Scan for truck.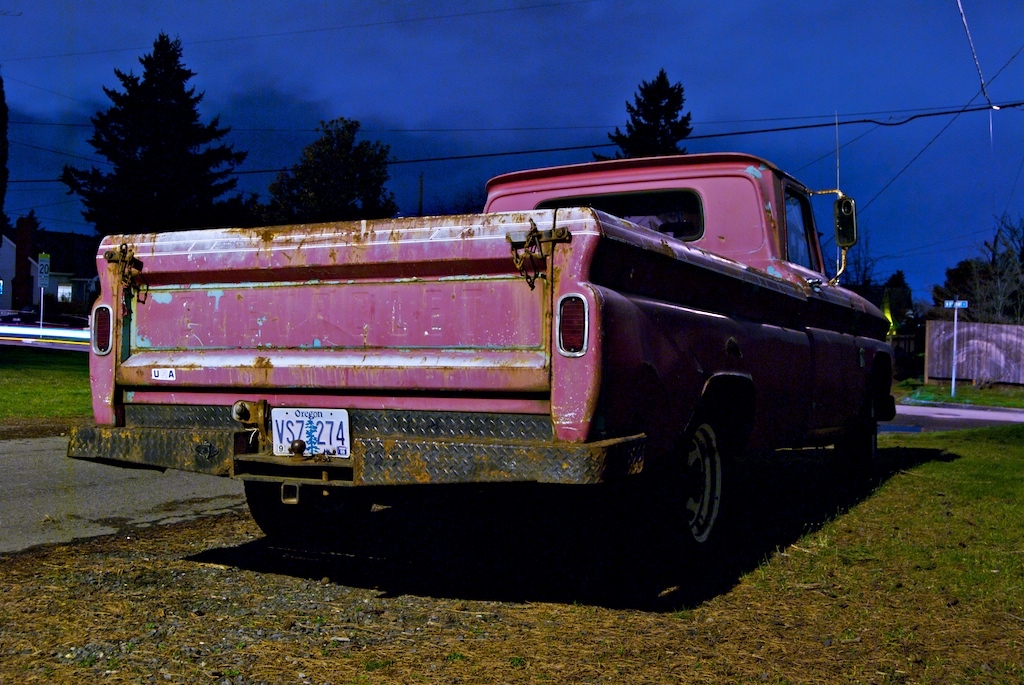
Scan result: [x1=89, y1=167, x2=902, y2=573].
